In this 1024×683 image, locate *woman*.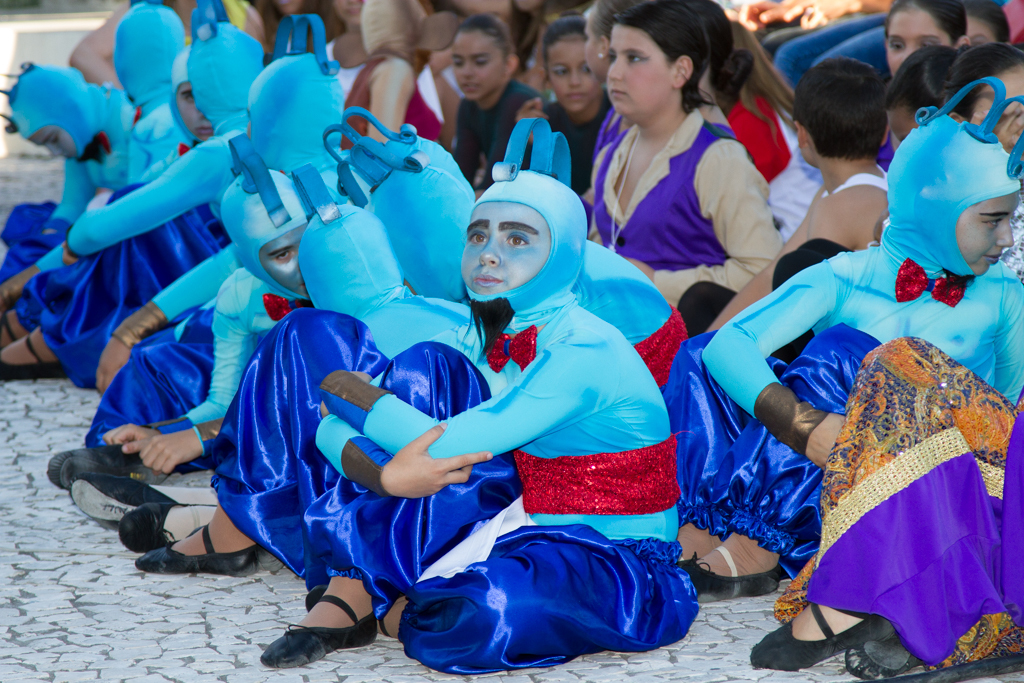
Bounding box: 451/13/544/200.
